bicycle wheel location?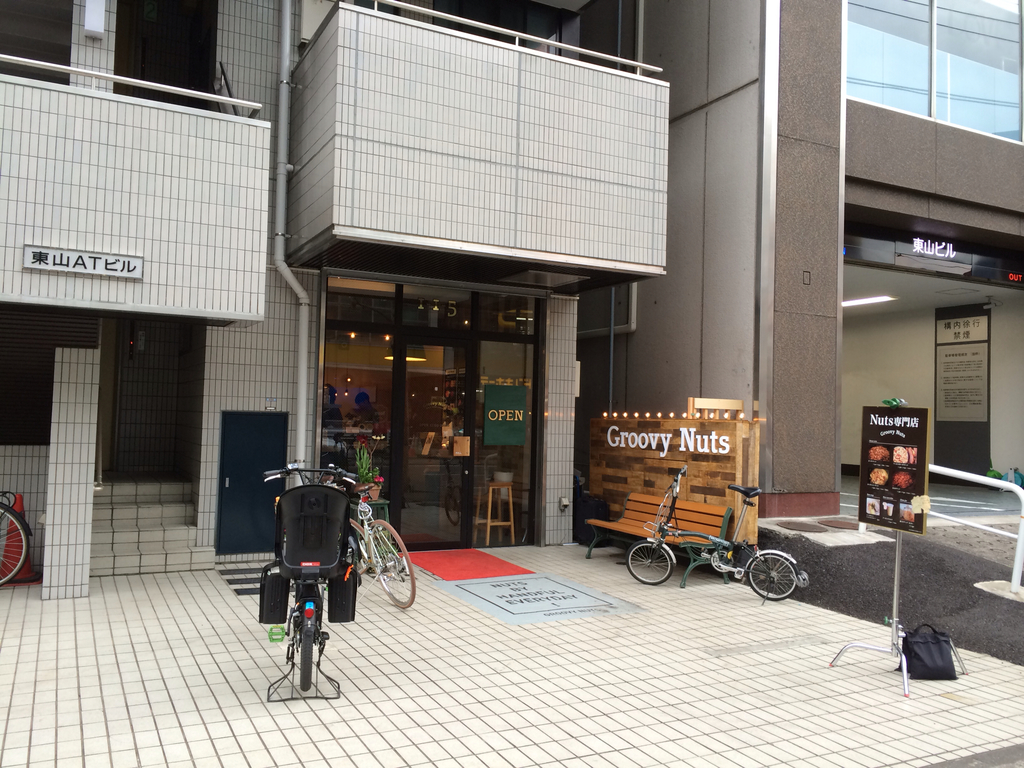
bbox=[0, 504, 32, 586]
